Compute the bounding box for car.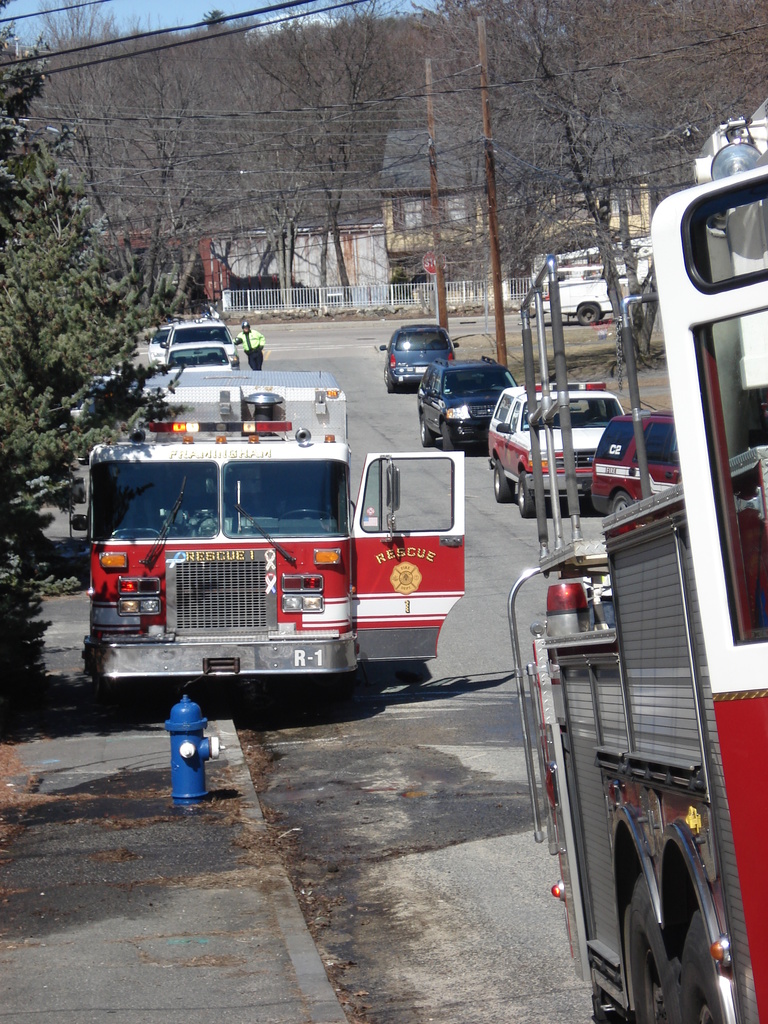
x1=371, y1=312, x2=465, y2=392.
